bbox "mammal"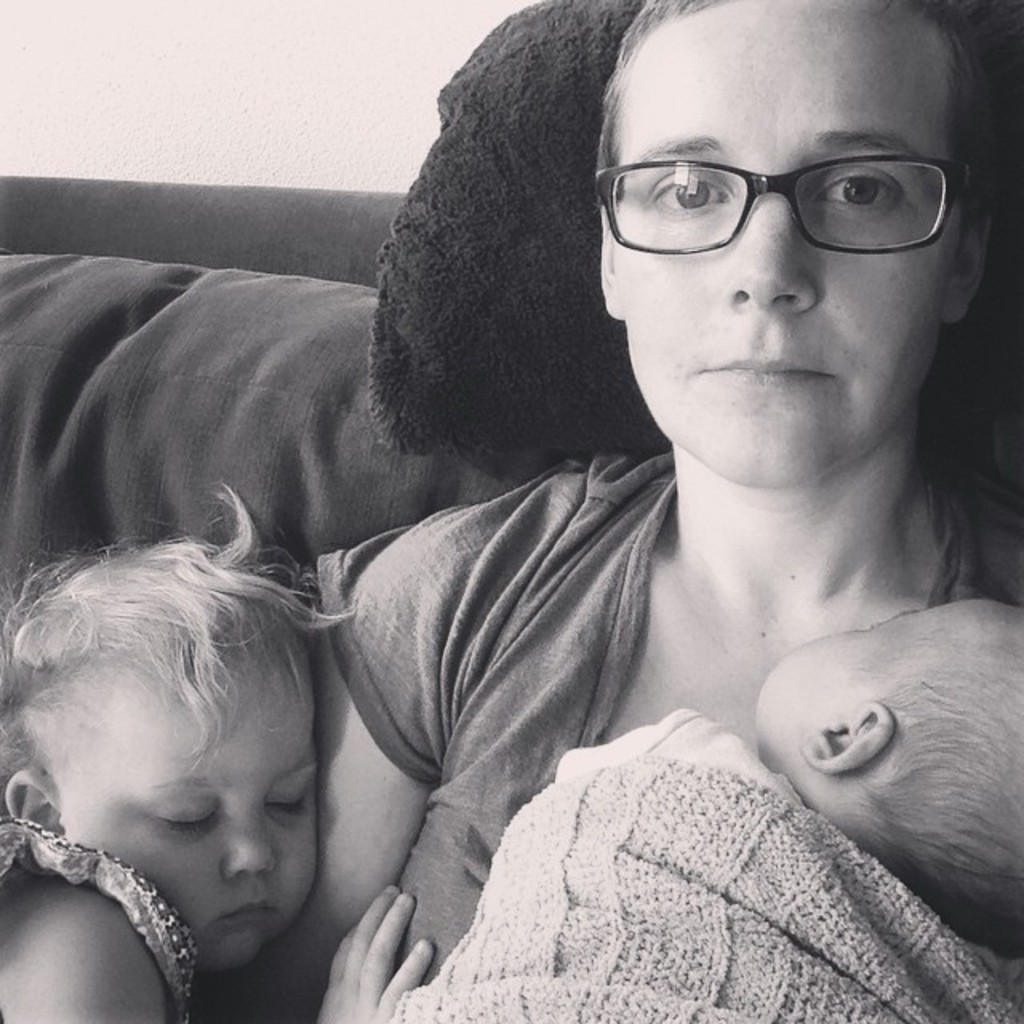
locate(22, 27, 1023, 1006)
